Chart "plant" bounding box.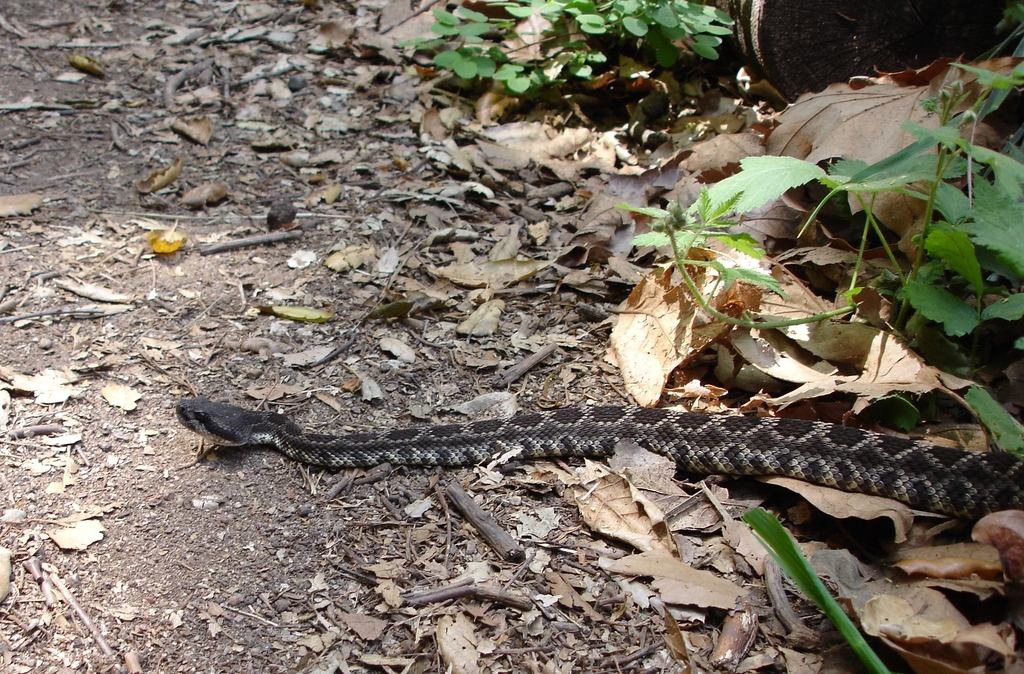
Charted: <box>729,511,892,673</box>.
